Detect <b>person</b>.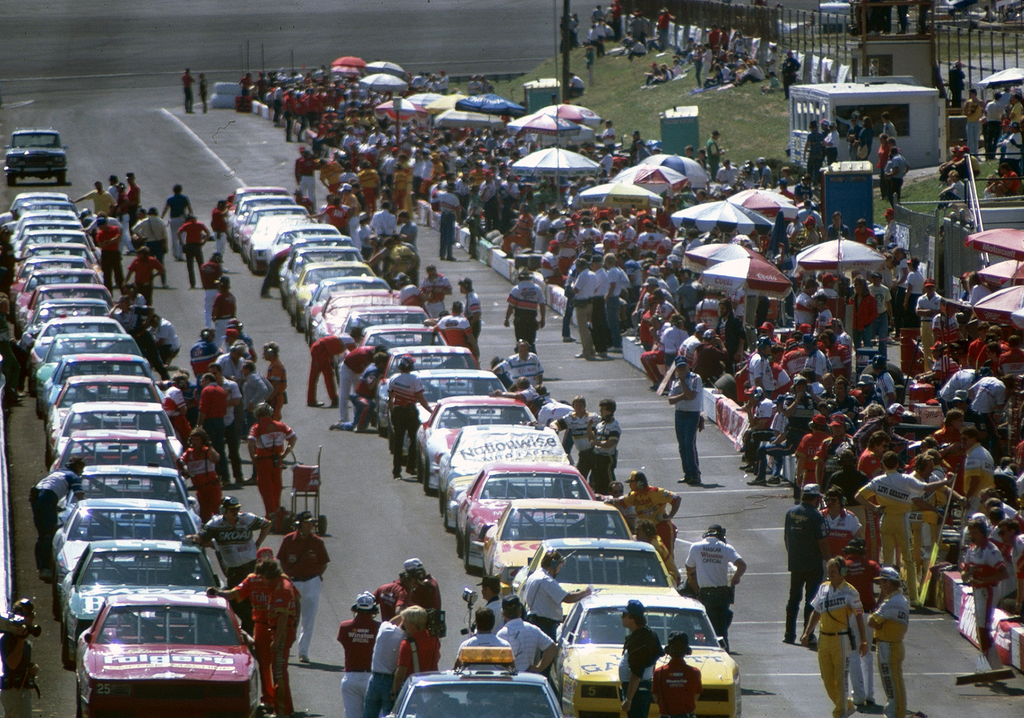
Detected at x1=177 y1=427 x2=221 y2=519.
